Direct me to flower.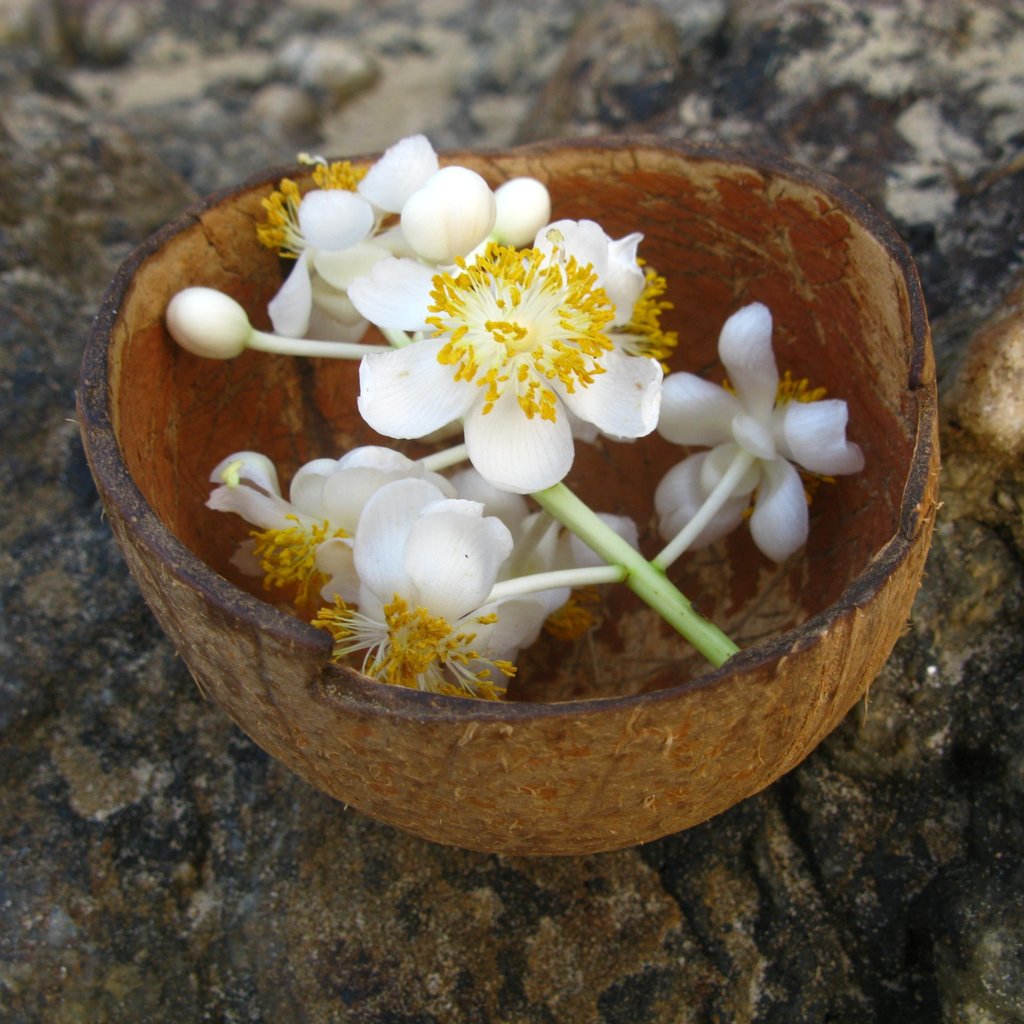
Direction: {"left": 646, "top": 286, "right": 878, "bottom": 582}.
